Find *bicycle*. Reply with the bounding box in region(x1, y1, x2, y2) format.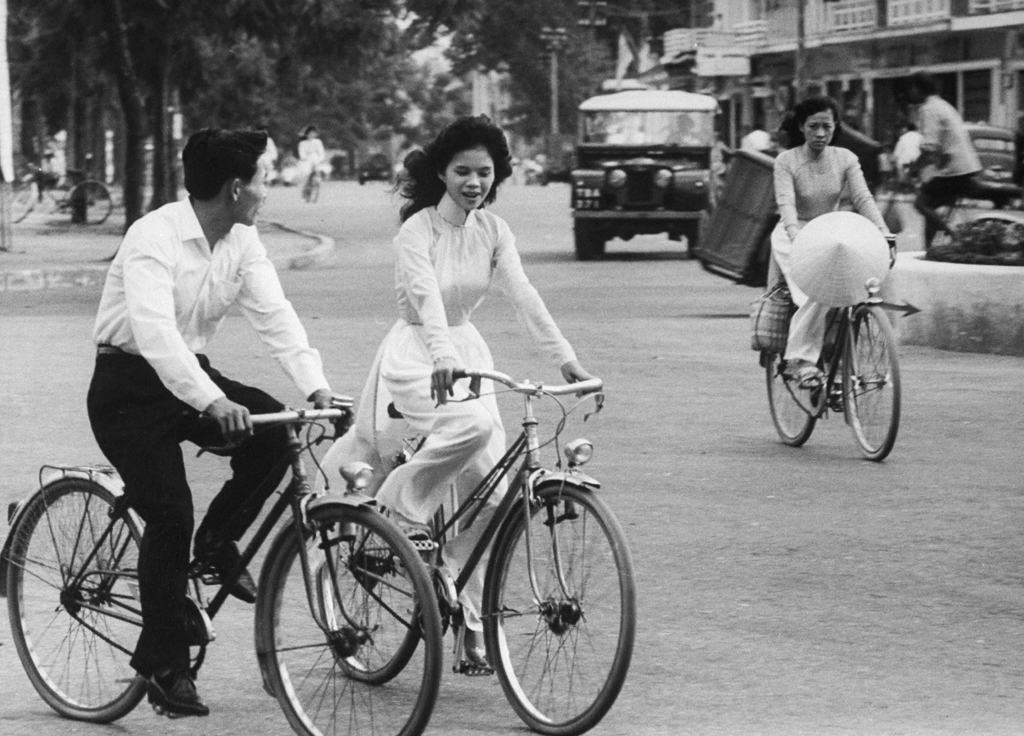
region(843, 163, 1023, 263).
